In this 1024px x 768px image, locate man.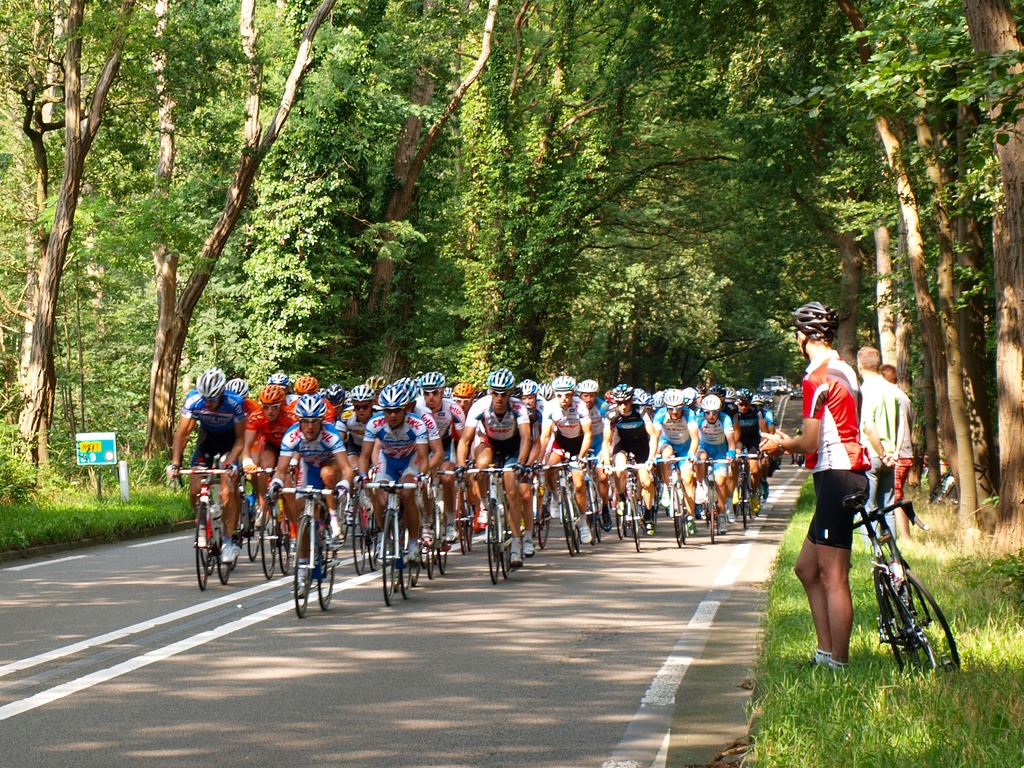
Bounding box: [x1=529, y1=372, x2=594, y2=548].
